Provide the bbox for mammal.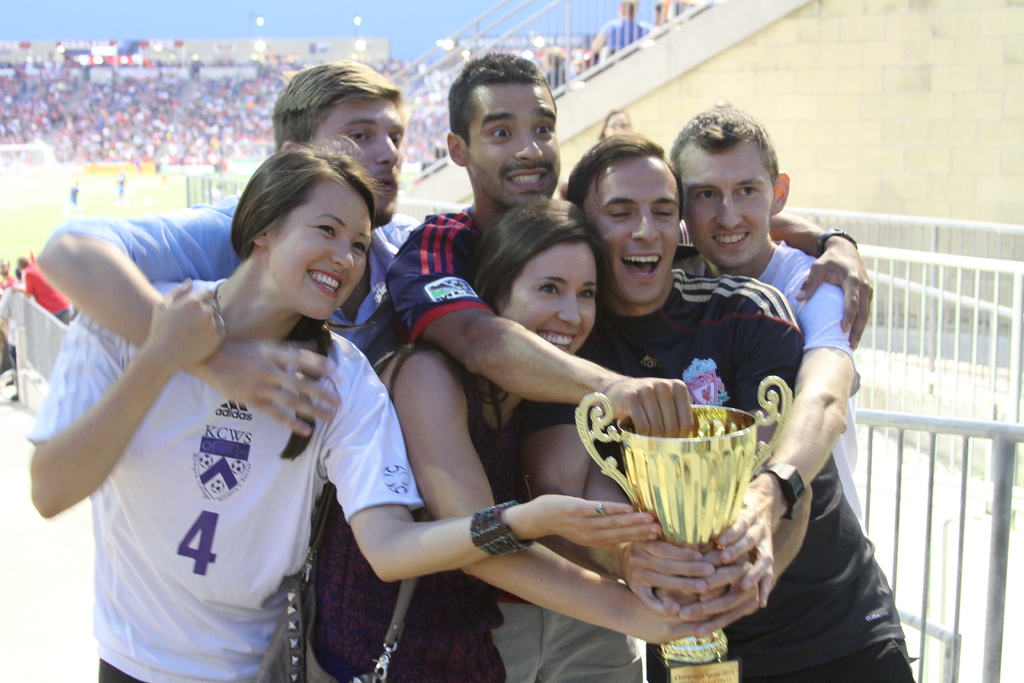
bbox=(368, 194, 664, 682).
